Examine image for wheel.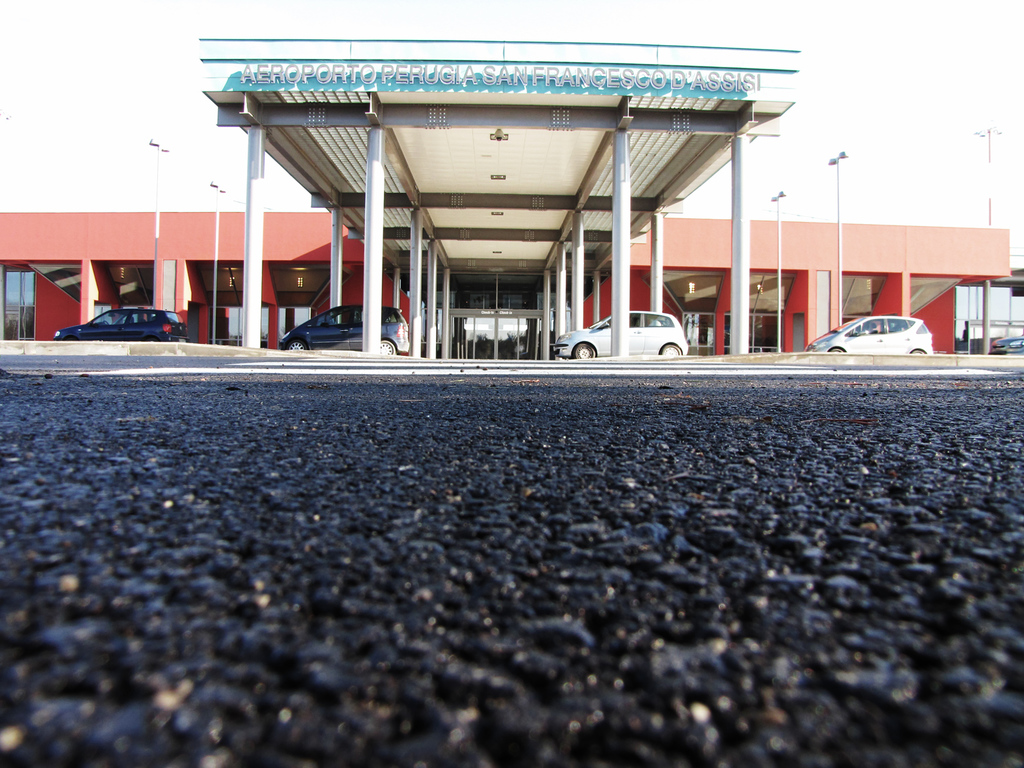
Examination result: 380,340,395,356.
